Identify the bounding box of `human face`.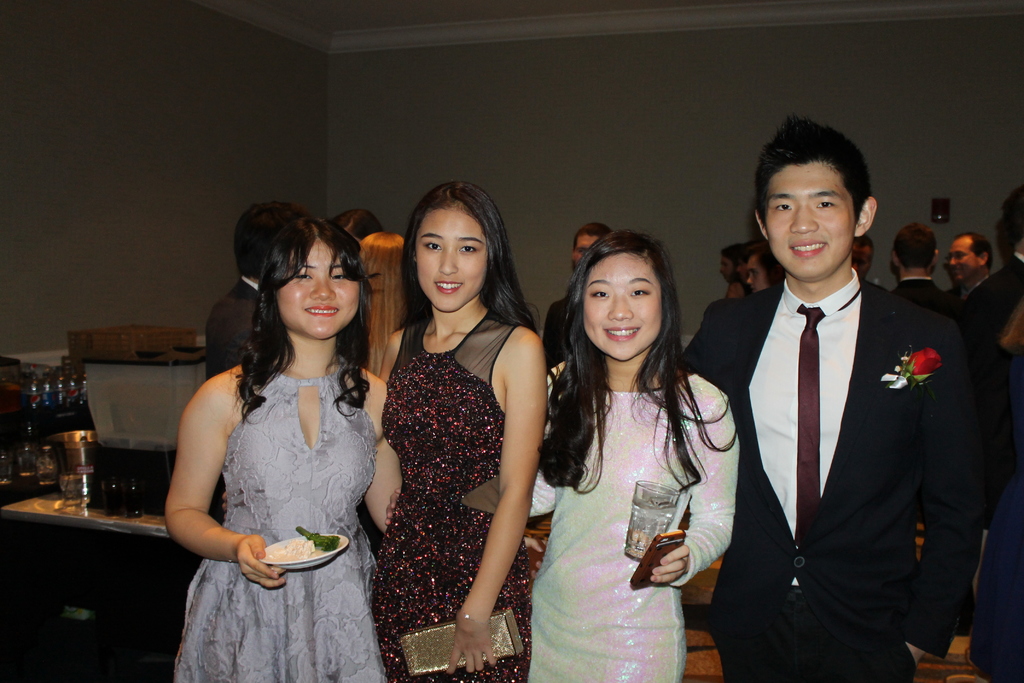
847, 244, 870, 281.
